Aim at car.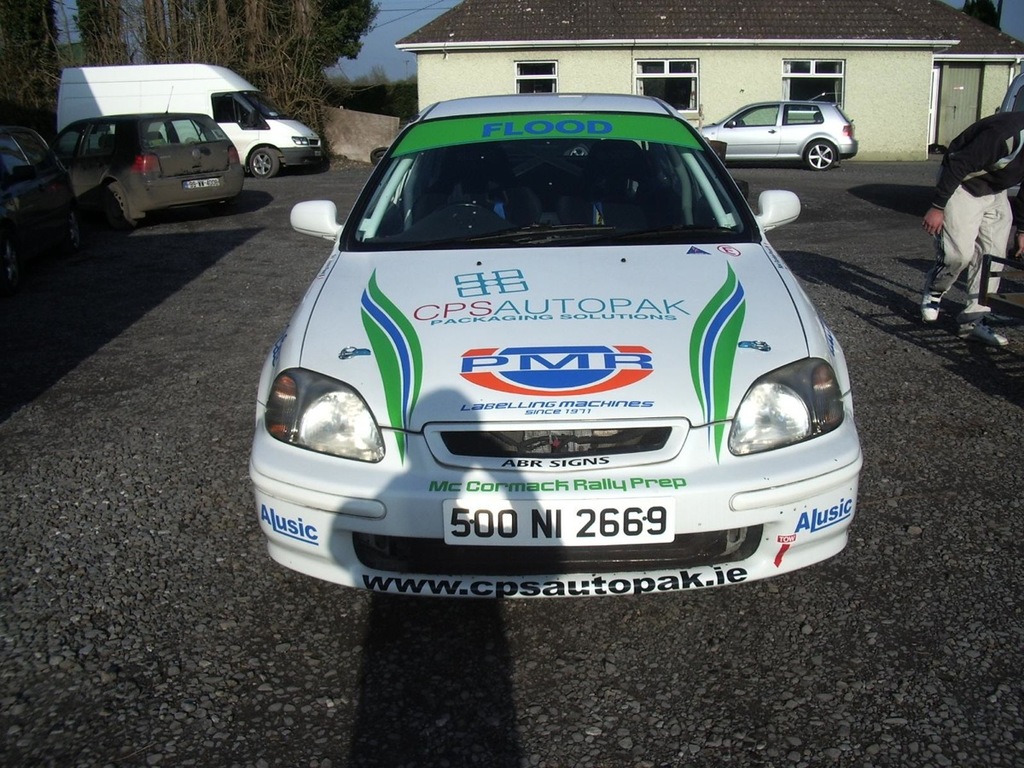
Aimed at [left=700, top=101, right=856, bottom=169].
